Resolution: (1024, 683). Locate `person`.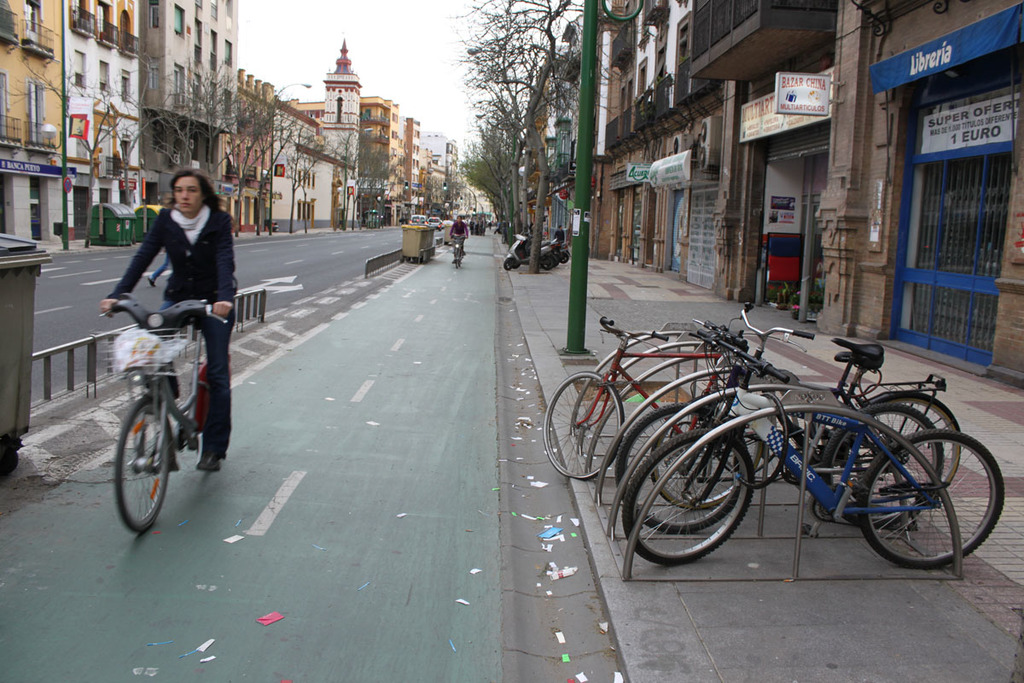
[left=449, top=211, right=473, bottom=270].
